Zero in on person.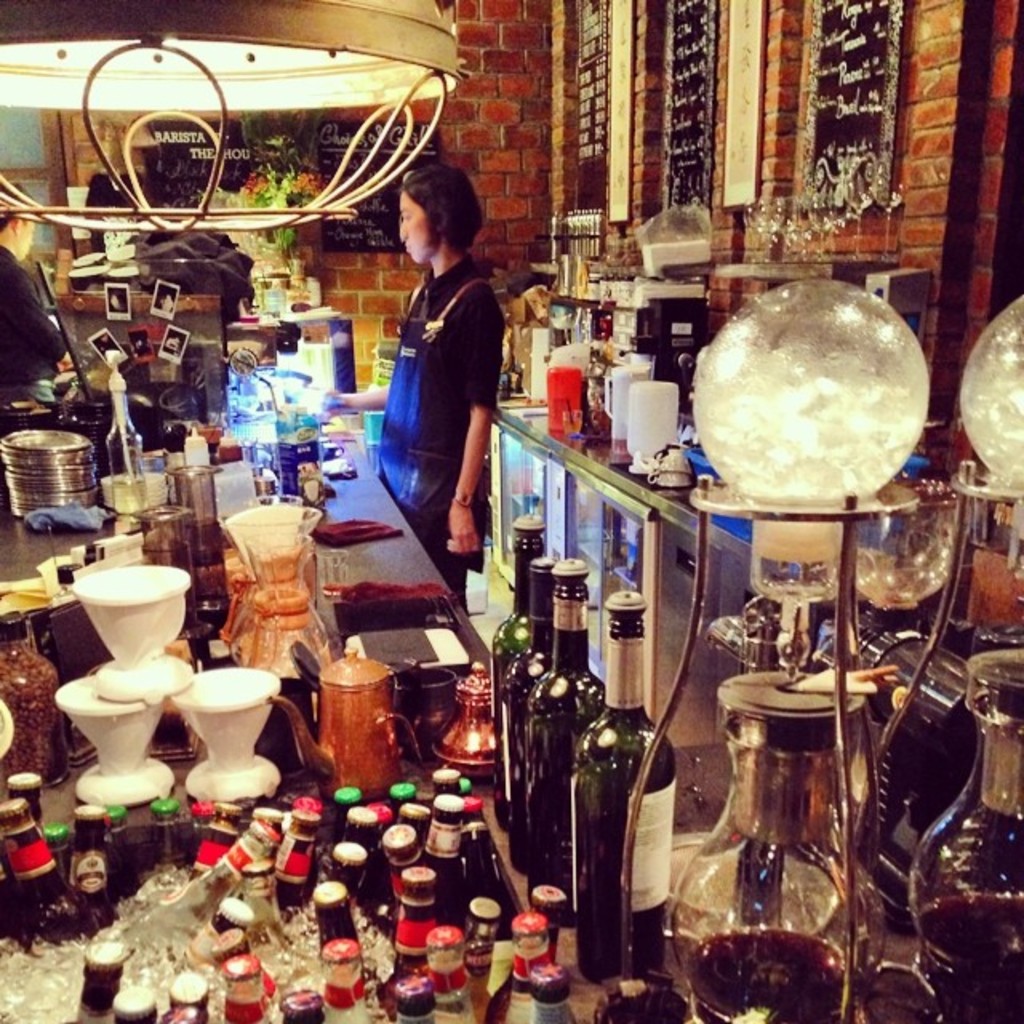
Zeroed in: [363,162,523,619].
